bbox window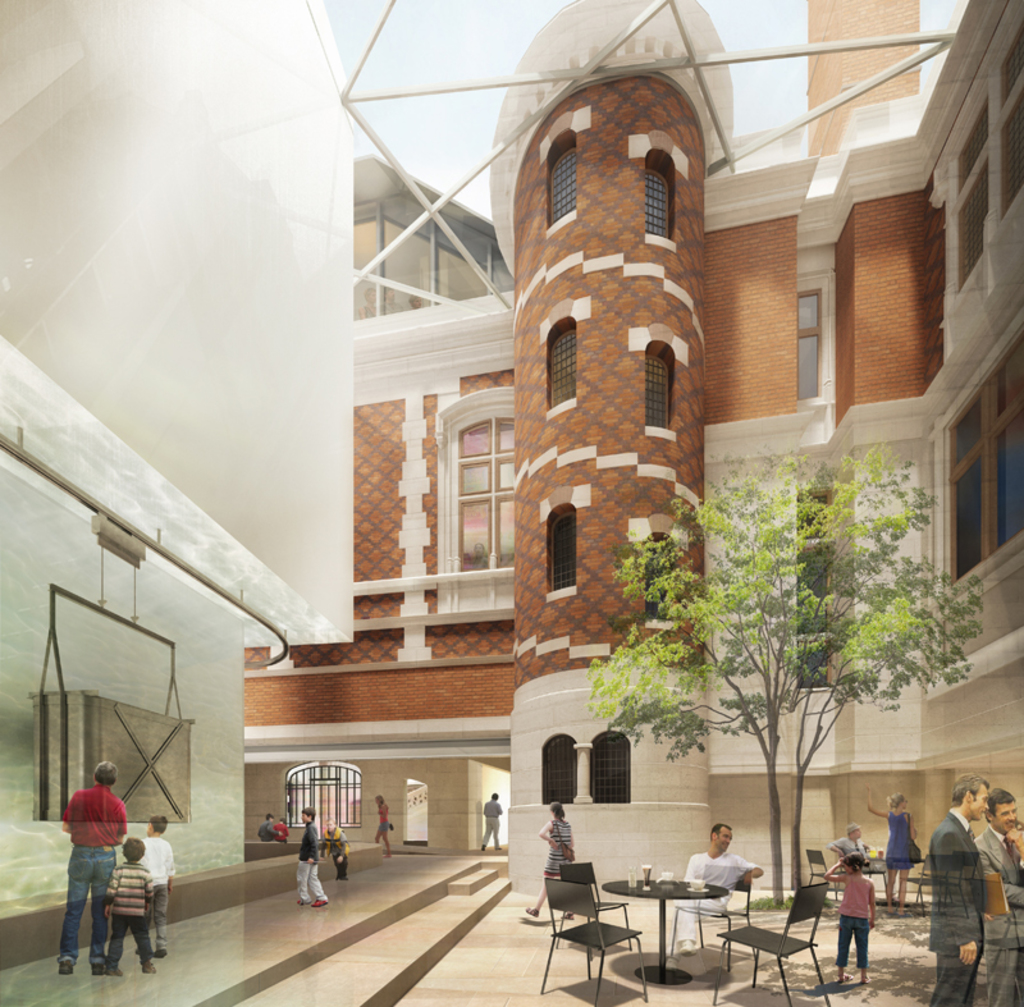
[545,504,581,604]
